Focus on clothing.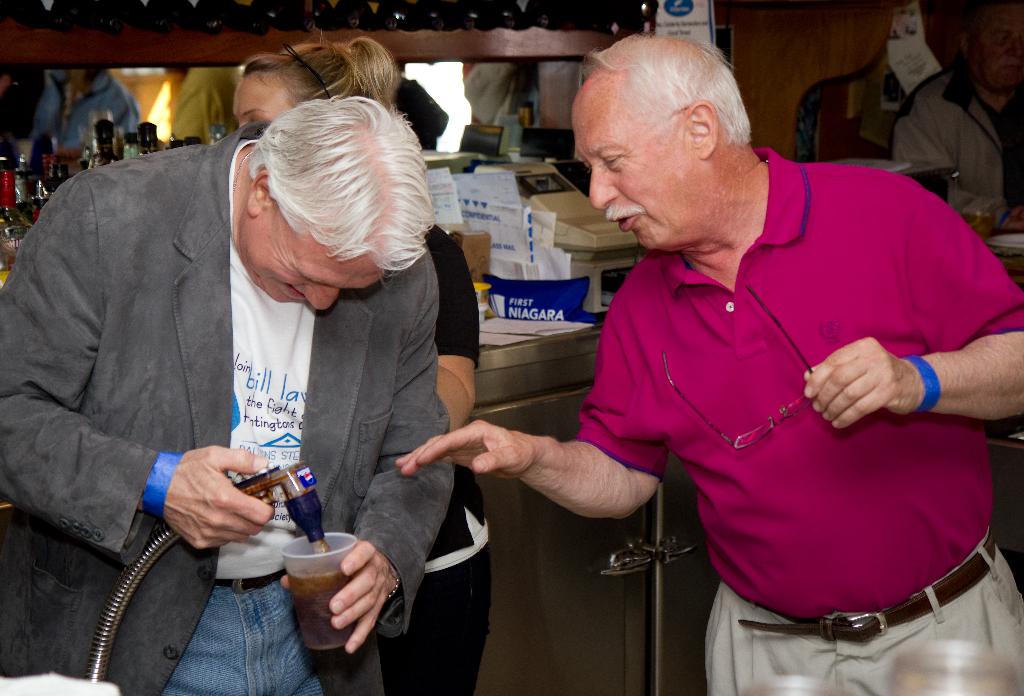
Focused at box(0, 119, 456, 695).
